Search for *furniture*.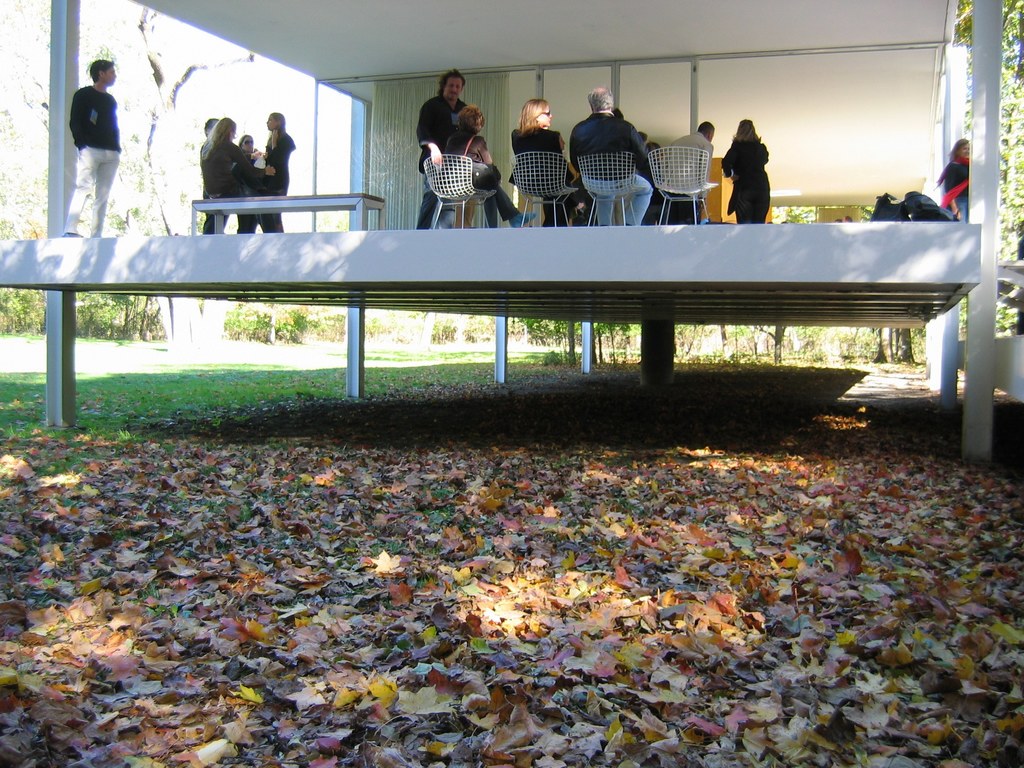
Found at detection(191, 193, 386, 236).
